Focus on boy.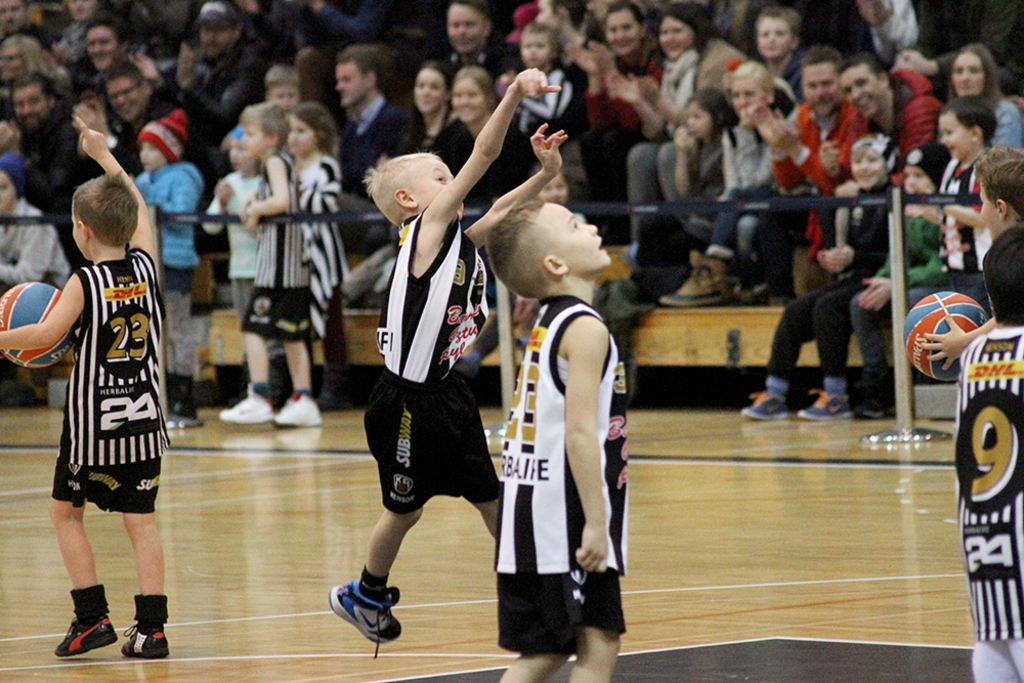
Focused at detection(323, 67, 567, 653).
